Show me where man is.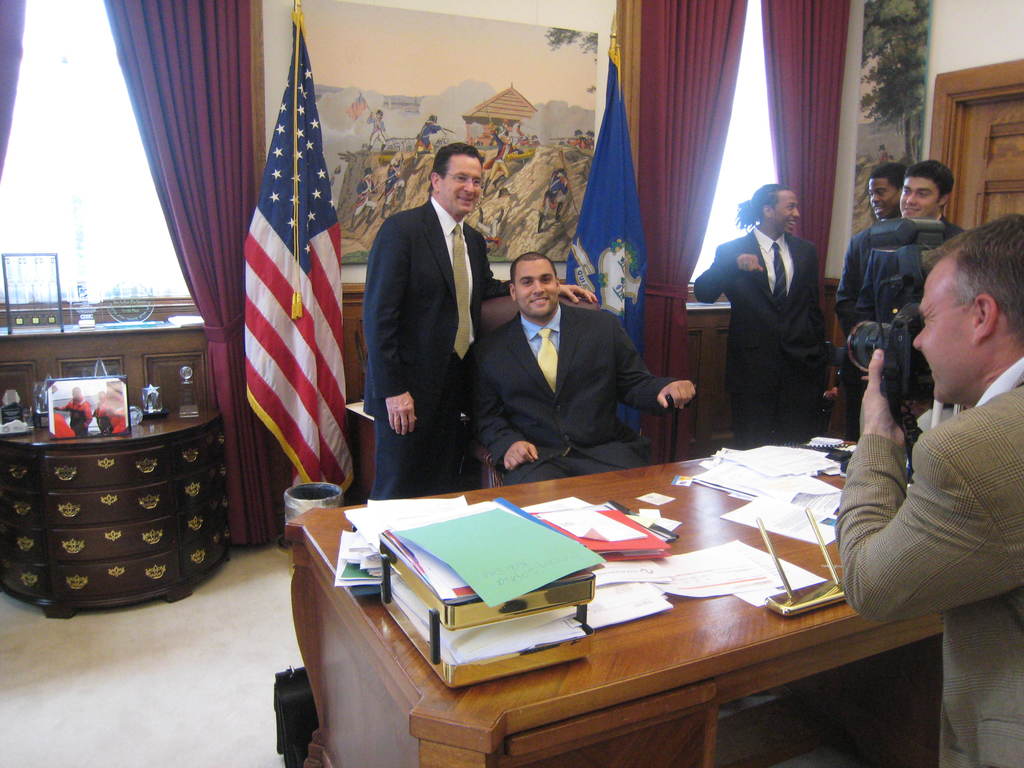
man is at {"x1": 837, "y1": 164, "x2": 904, "y2": 319}.
